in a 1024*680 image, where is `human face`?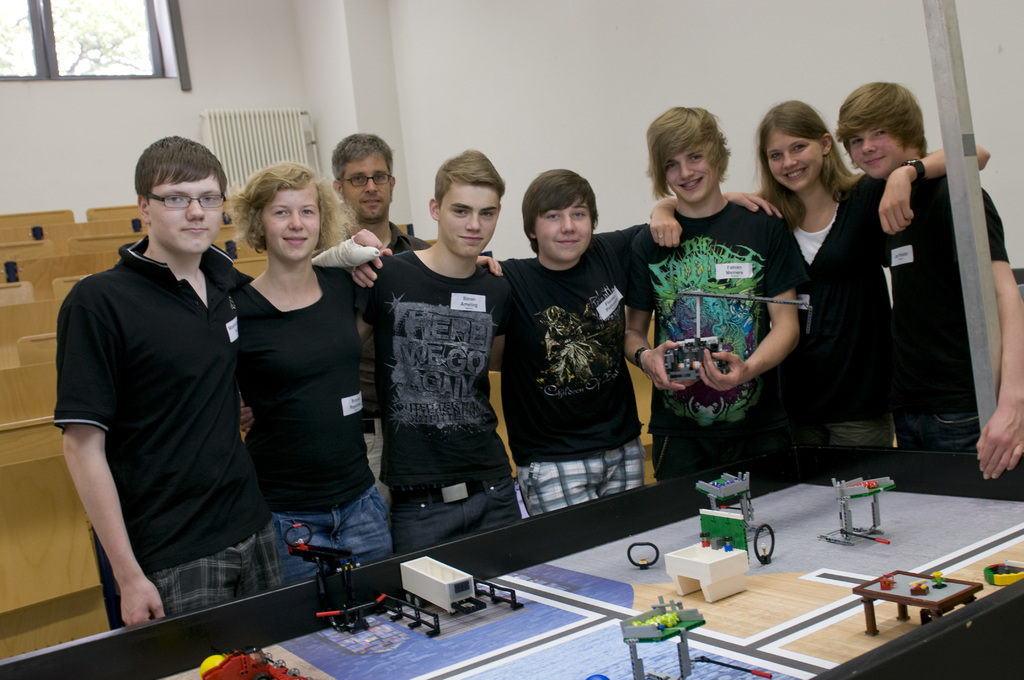
852 123 909 175.
